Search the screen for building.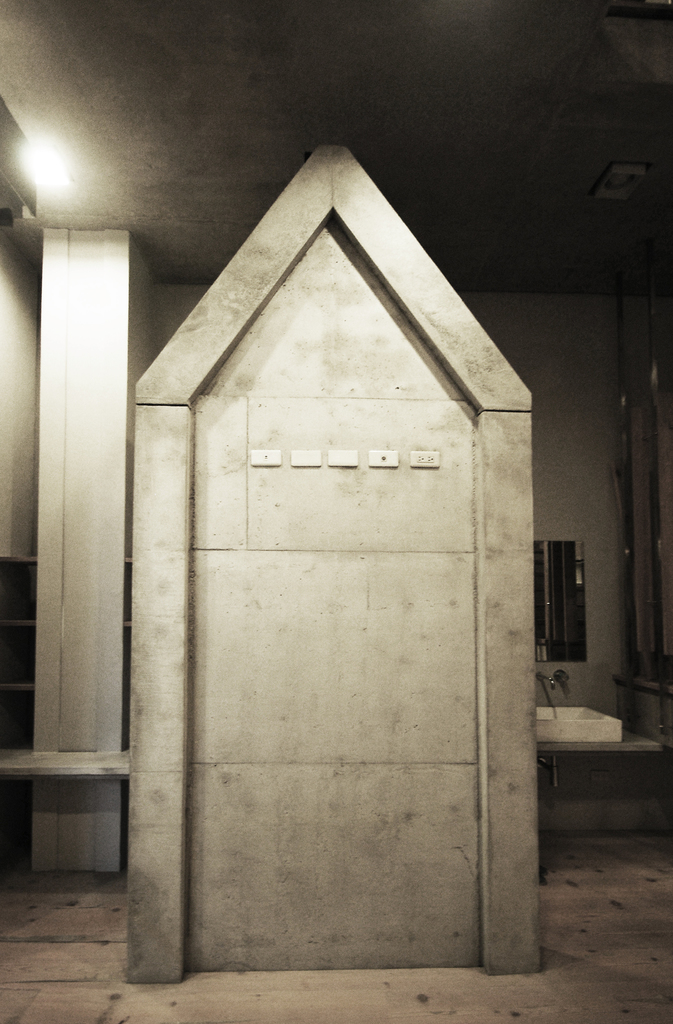
Found at x1=0 y1=0 x2=672 y2=1023.
